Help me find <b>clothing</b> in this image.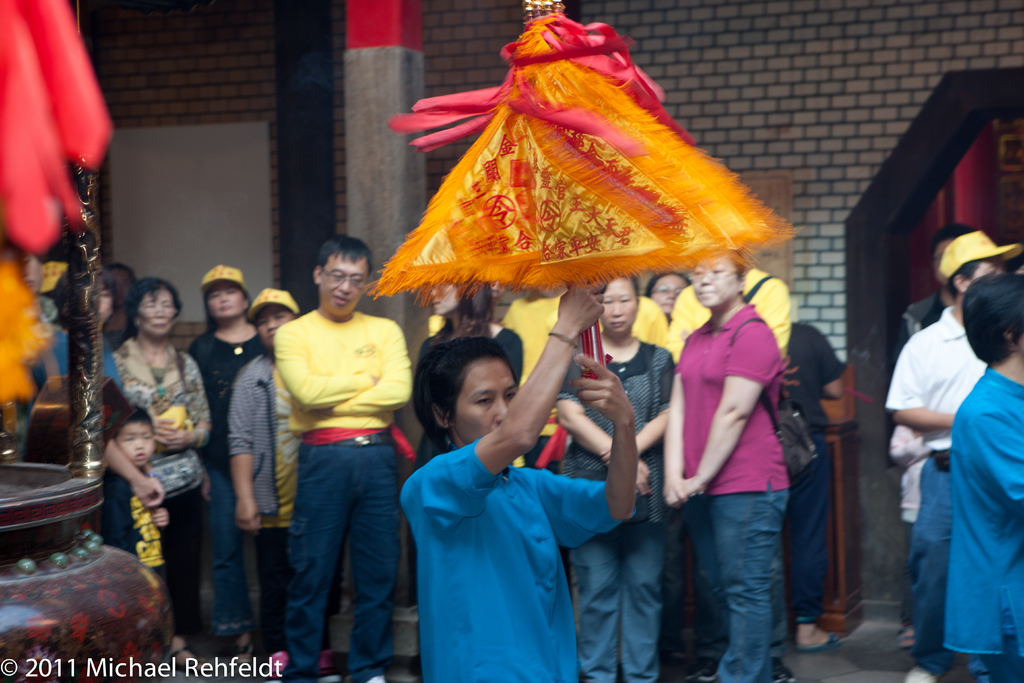
Found it: l=106, t=338, r=212, b=655.
